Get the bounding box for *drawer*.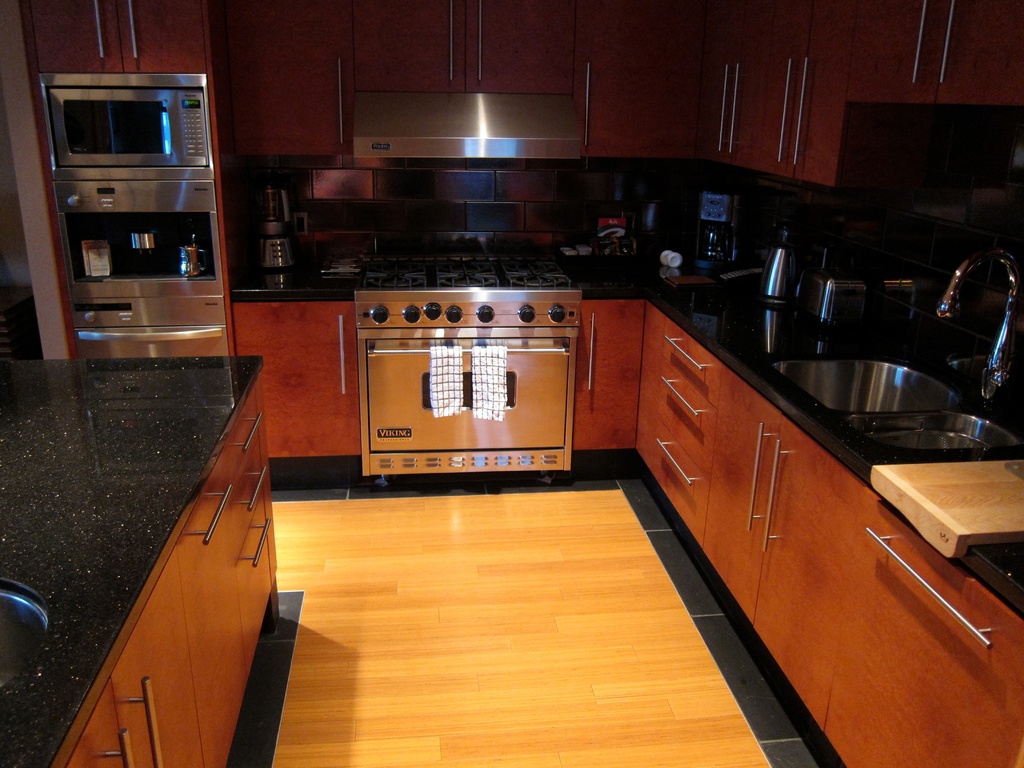
[653, 358, 718, 486].
